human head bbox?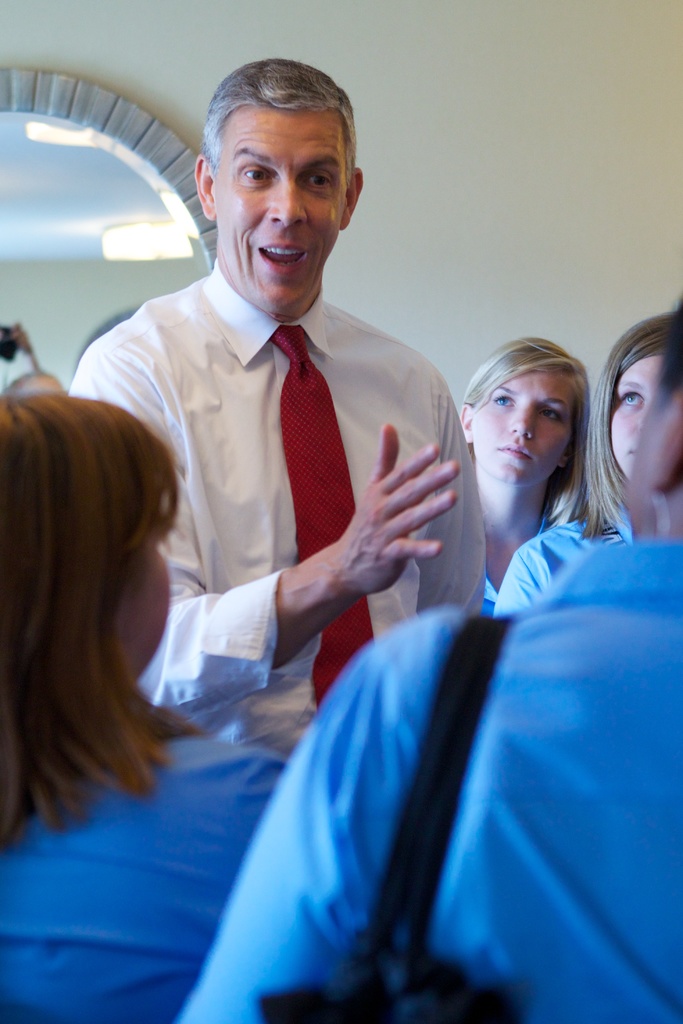
0,384,188,684
